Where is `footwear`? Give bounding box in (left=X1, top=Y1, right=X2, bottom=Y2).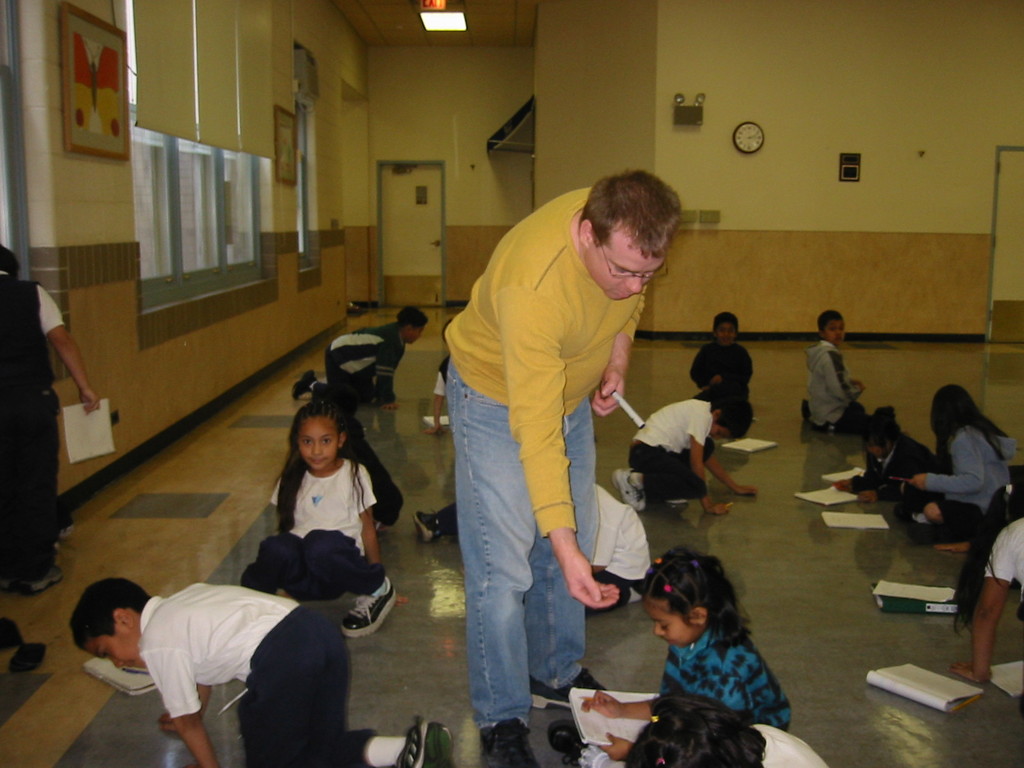
(left=480, top=712, right=536, bottom=767).
